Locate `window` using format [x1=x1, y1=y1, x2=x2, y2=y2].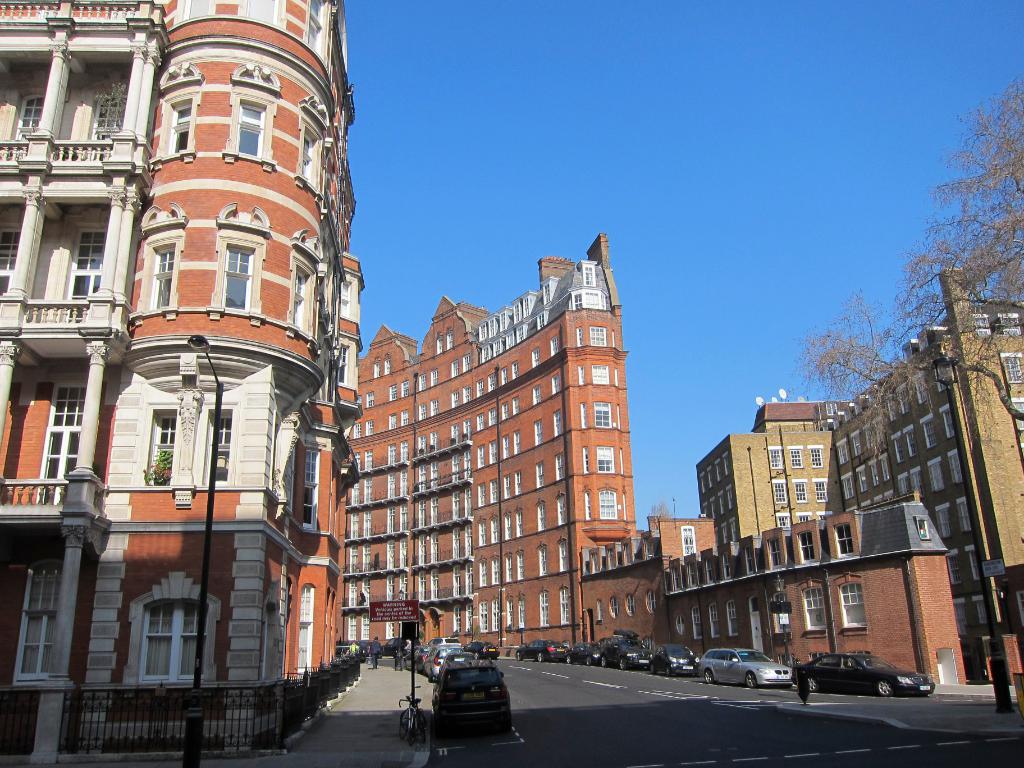
[x1=521, y1=294, x2=529, y2=316].
